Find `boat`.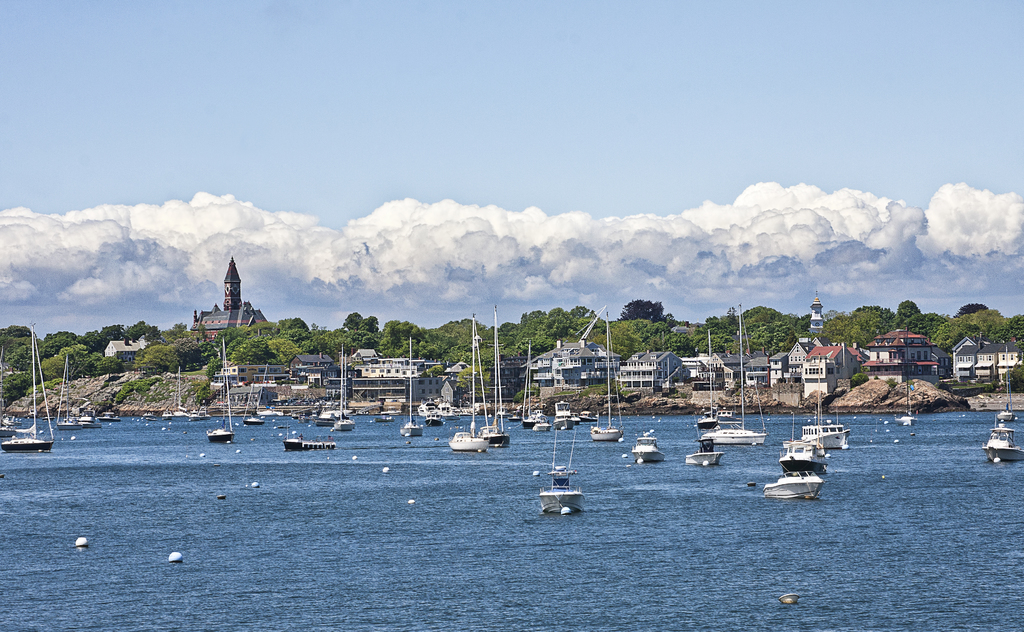
<region>536, 425, 586, 516</region>.
